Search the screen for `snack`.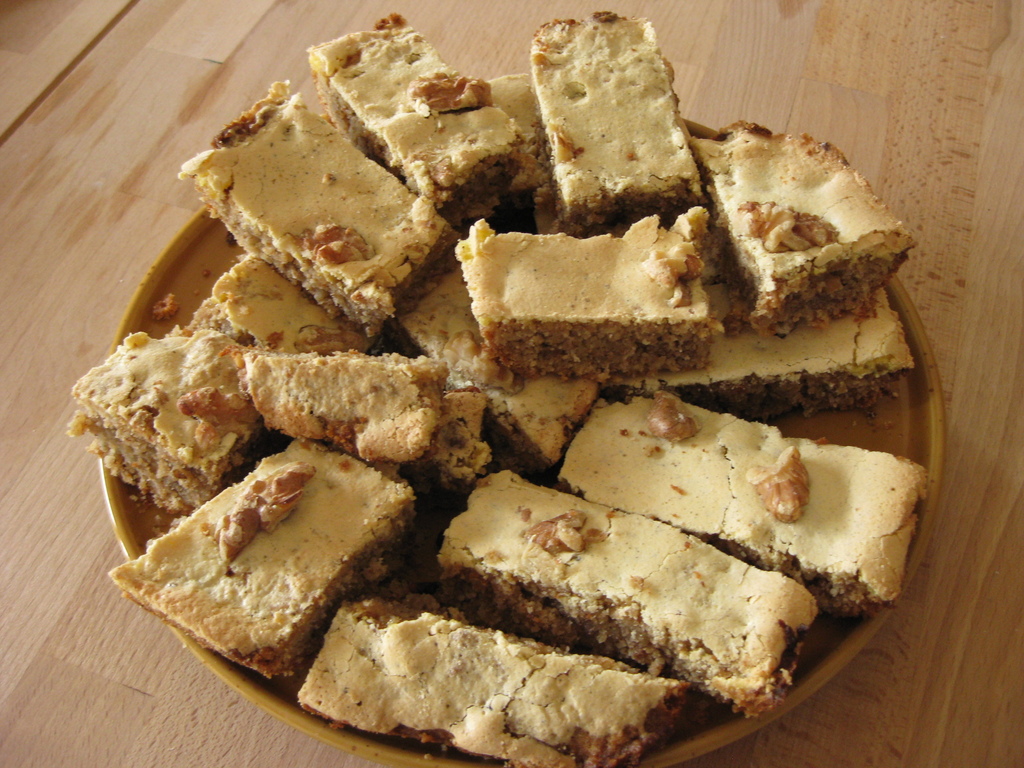
Found at 169:291:260:444.
